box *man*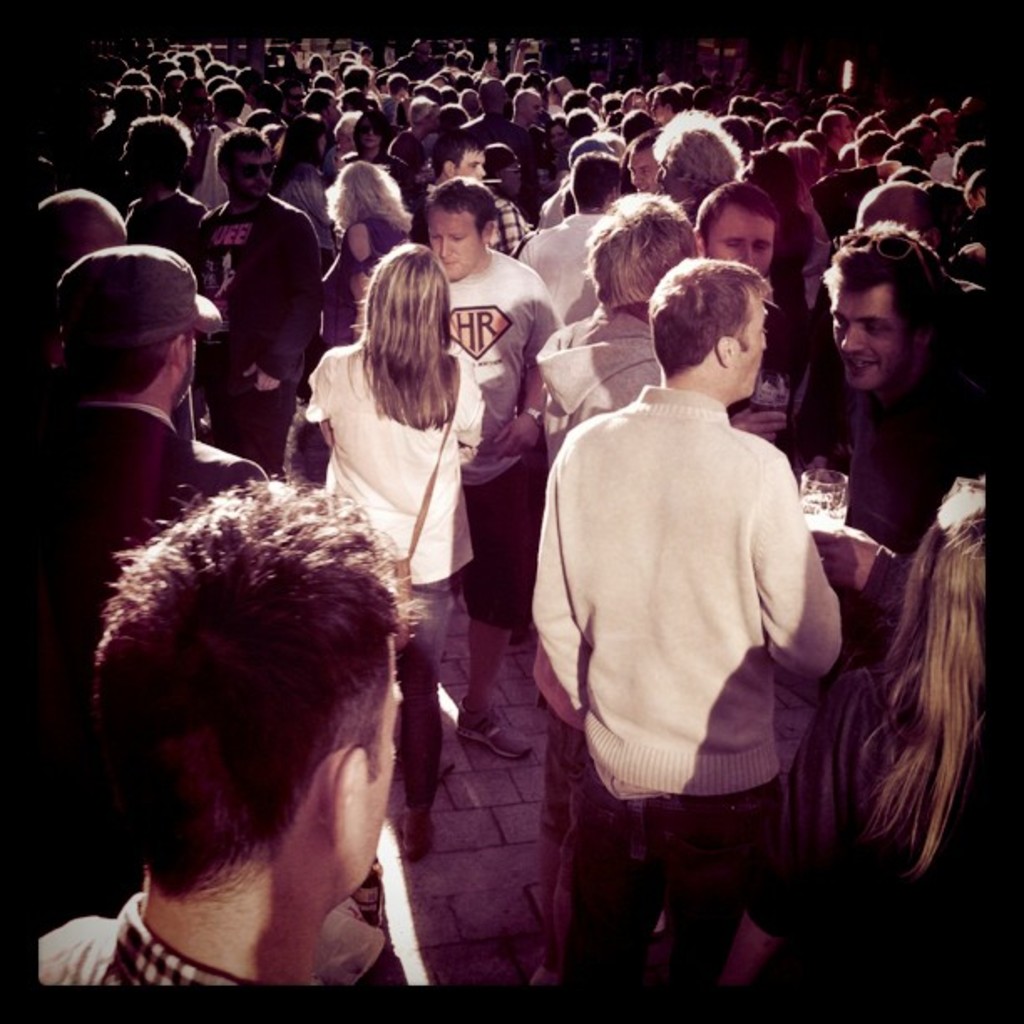
box(35, 472, 410, 994)
